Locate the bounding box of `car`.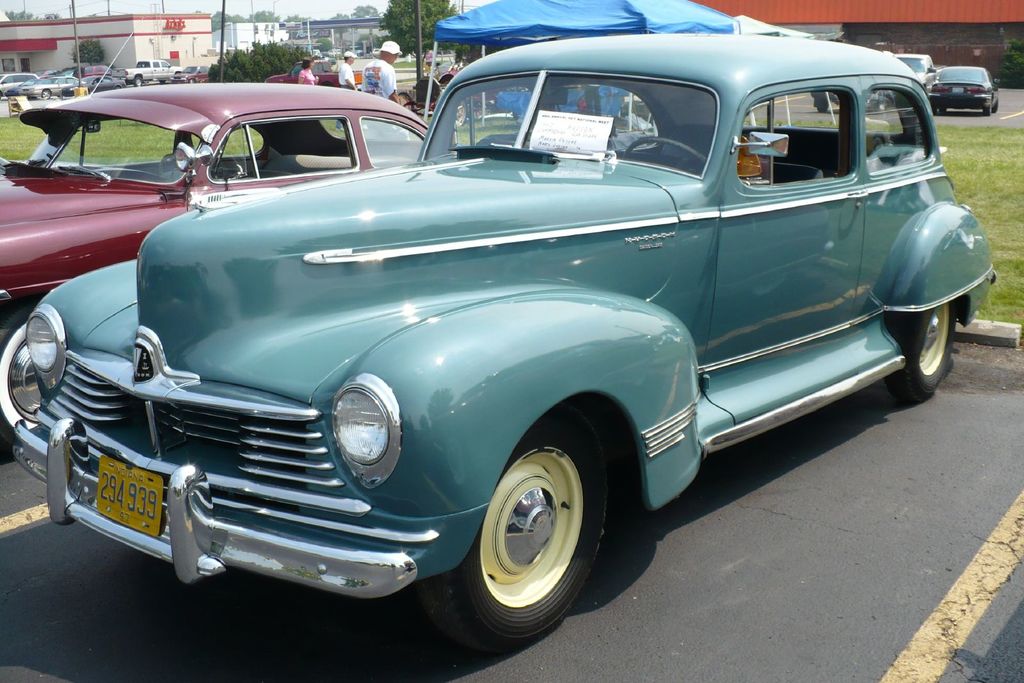
Bounding box: box=[928, 65, 996, 115].
